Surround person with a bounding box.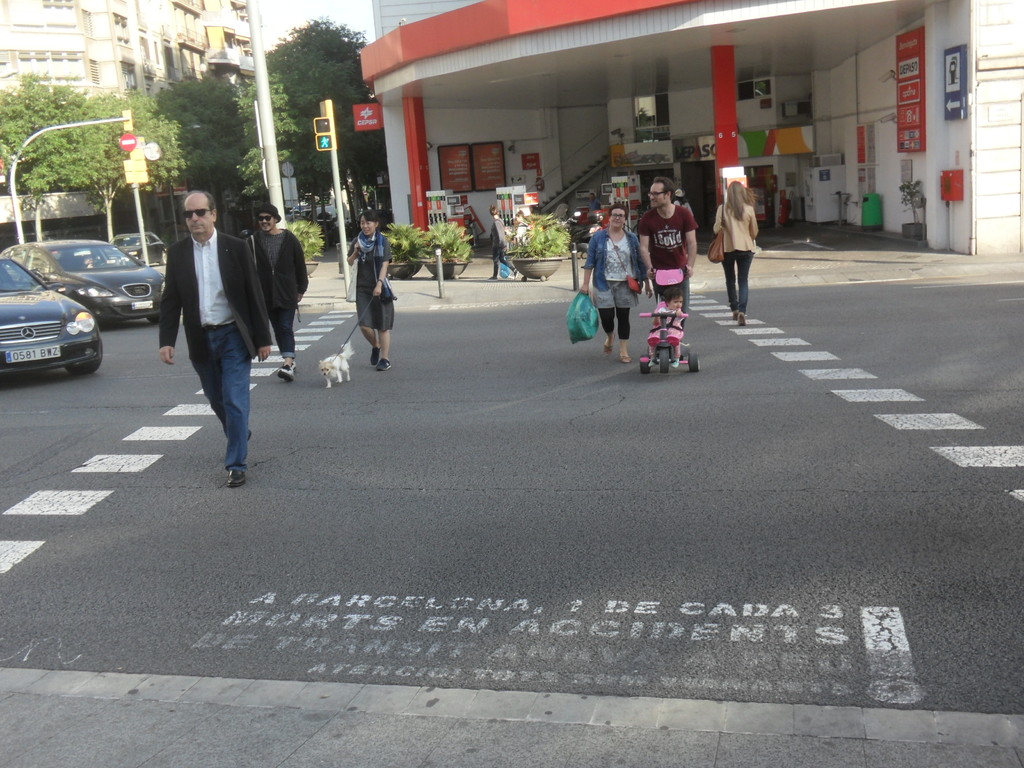
239:205:309:380.
